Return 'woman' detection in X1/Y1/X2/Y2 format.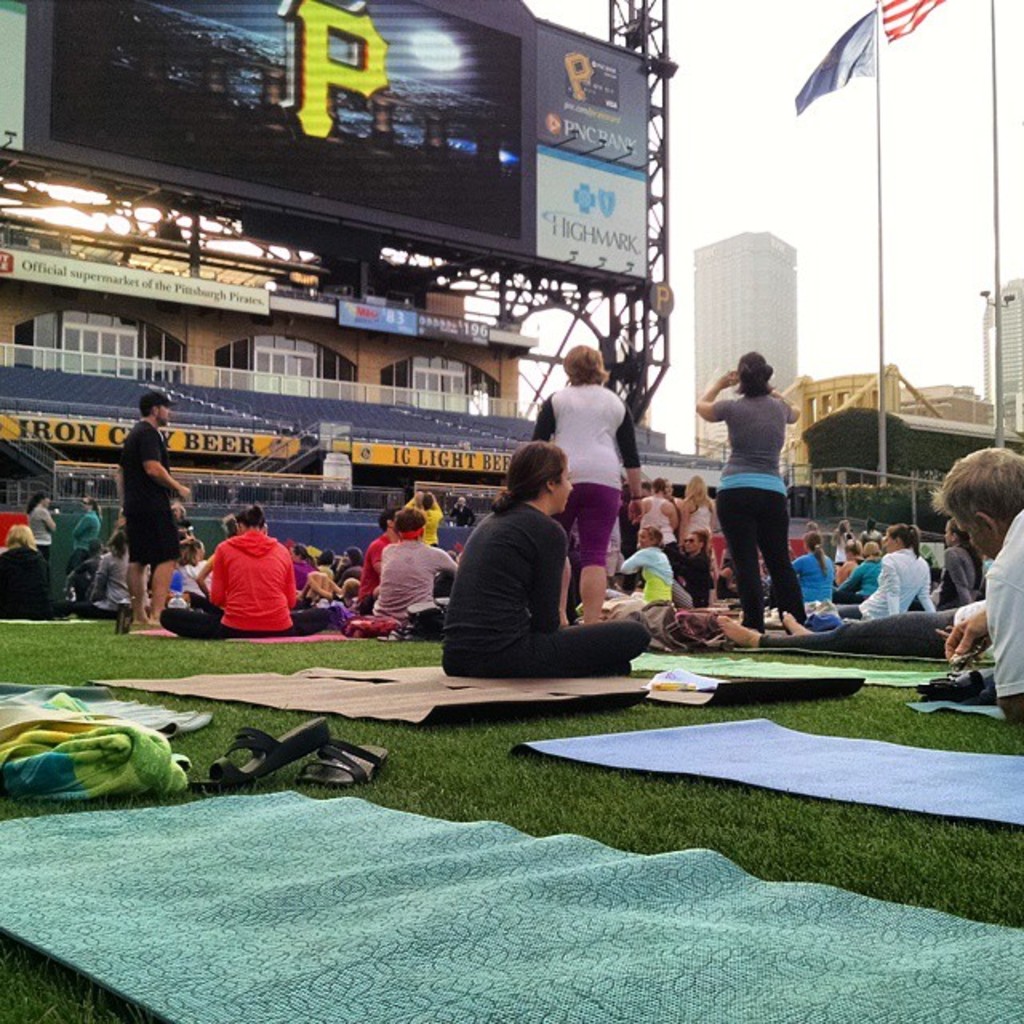
637/475/678/563.
